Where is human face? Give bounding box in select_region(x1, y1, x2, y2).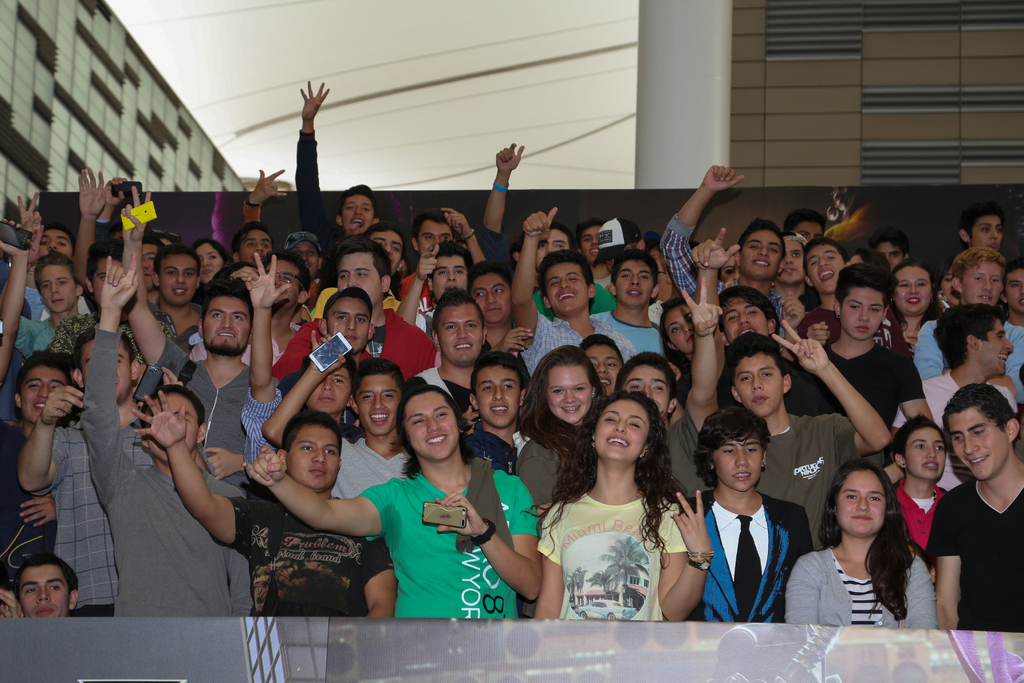
select_region(840, 286, 884, 340).
